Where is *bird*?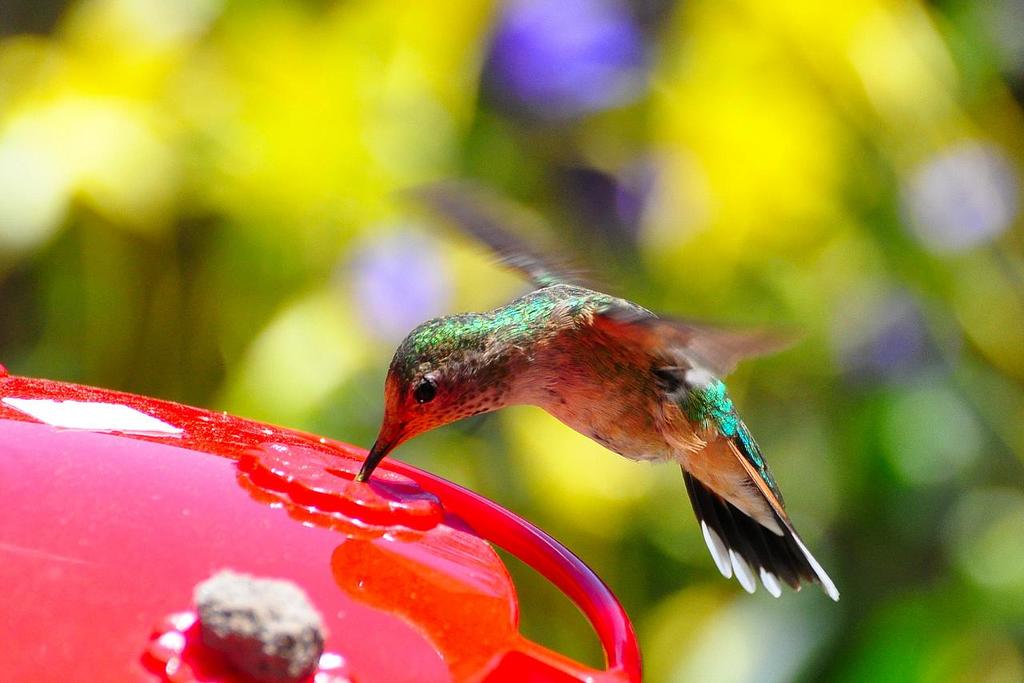
324, 223, 832, 598.
